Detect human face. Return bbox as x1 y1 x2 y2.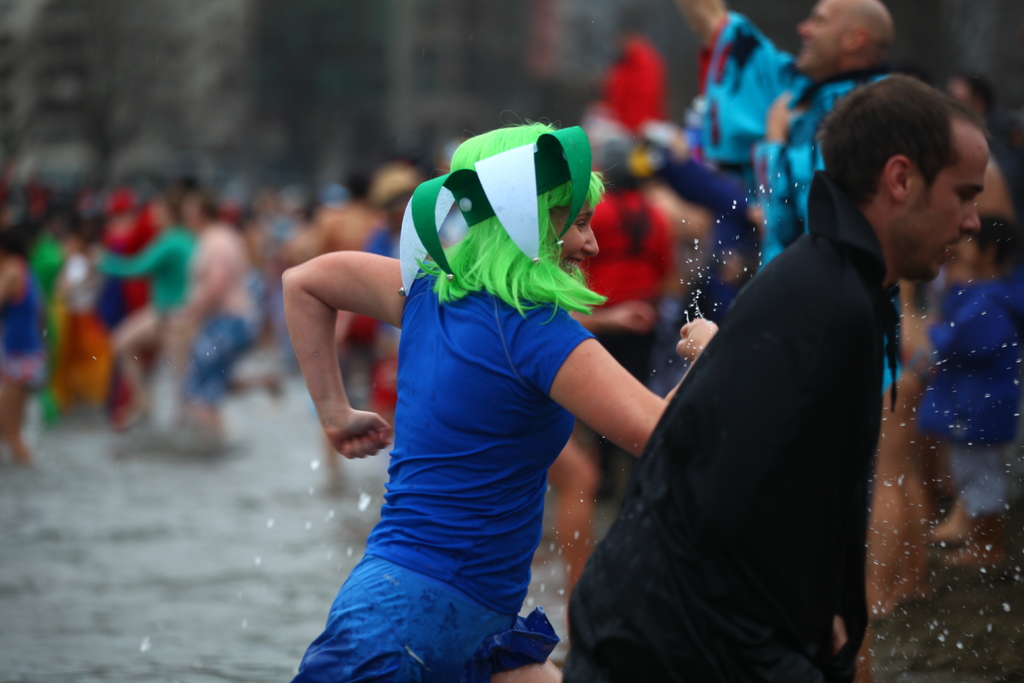
800 0 842 68.
